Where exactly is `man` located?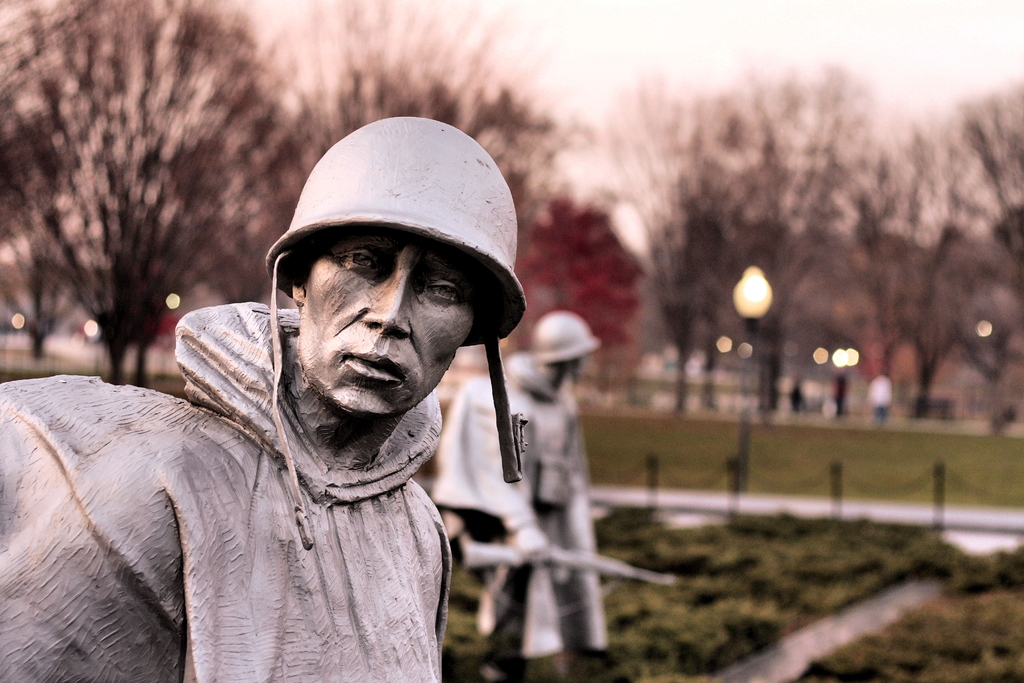
Its bounding box is pyautogui.locateOnScreen(26, 127, 570, 681).
